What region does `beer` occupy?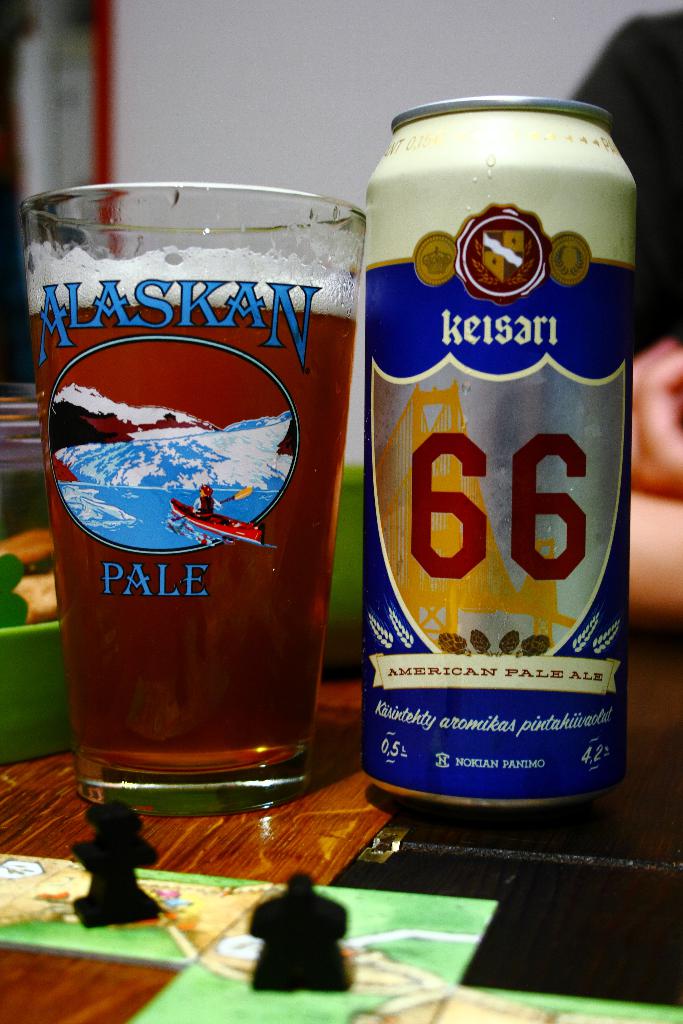
(x1=17, y1=241, x2=354, y2=783).
